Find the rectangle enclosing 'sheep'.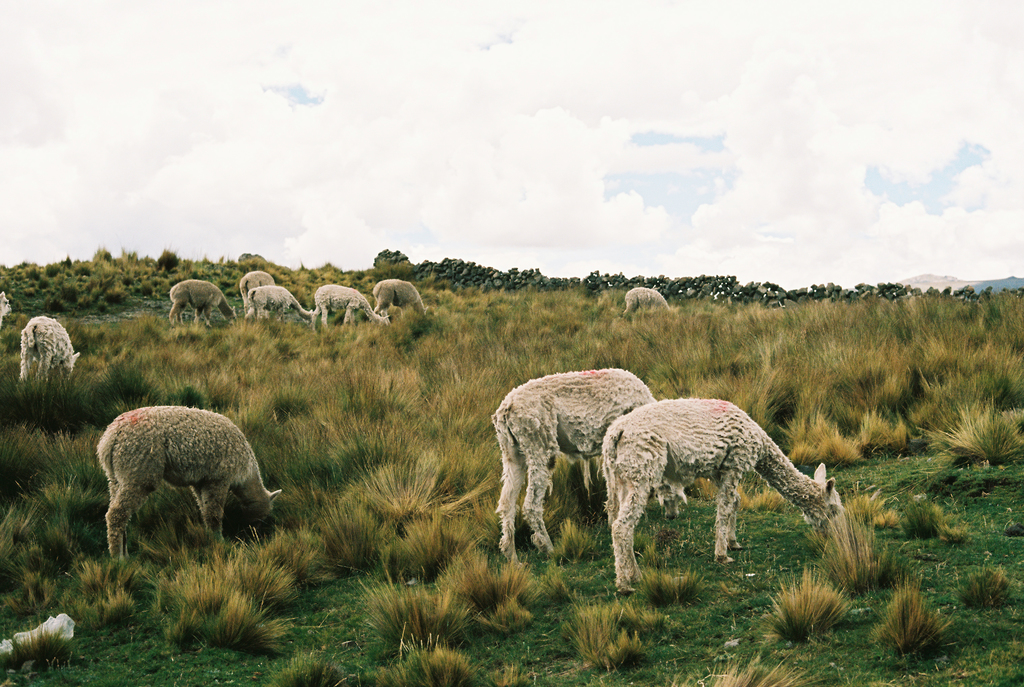
l=237, t=269, r=276, b=310.
